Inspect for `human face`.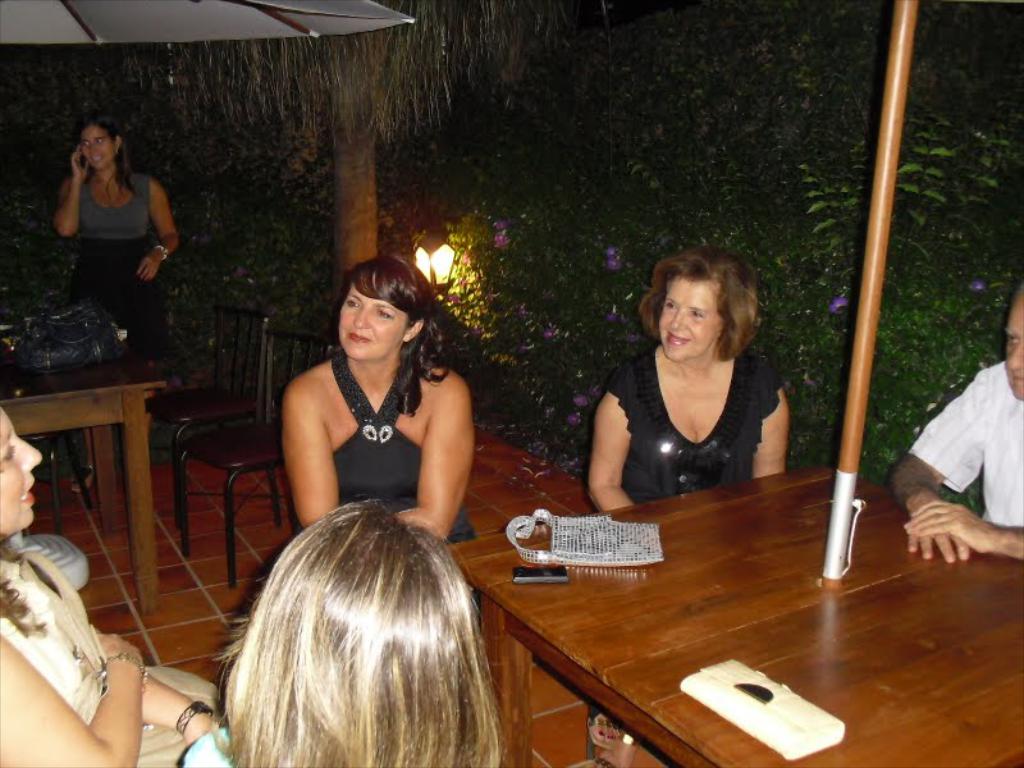
Inspection: locate(1005, 298, 1023, 396).
